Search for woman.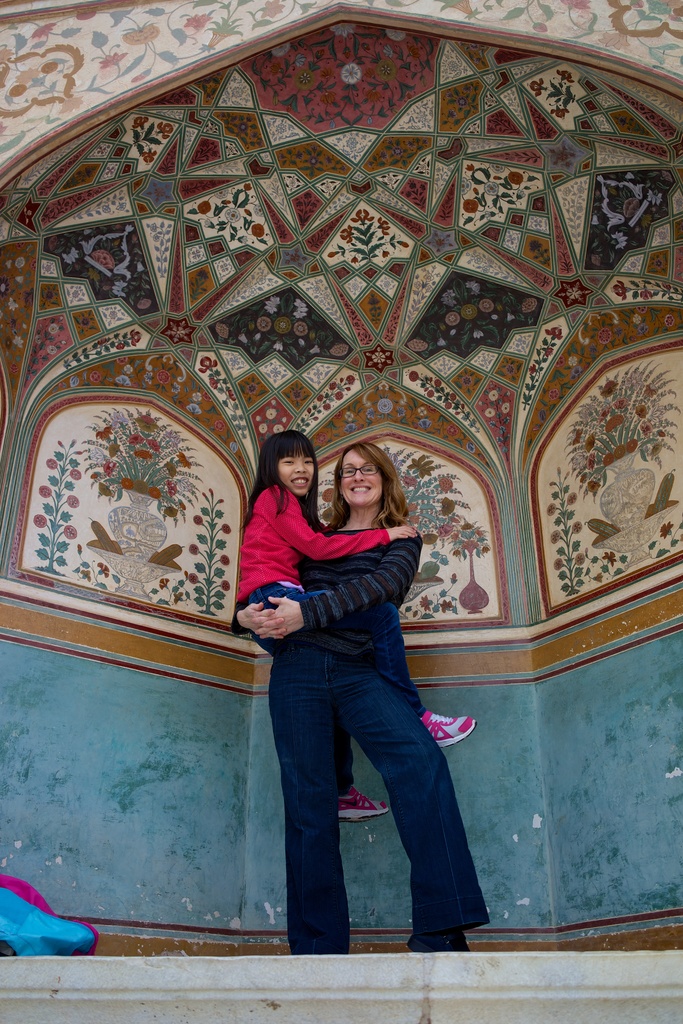
Found at left=249, top=390, right=447, bottom=957.
